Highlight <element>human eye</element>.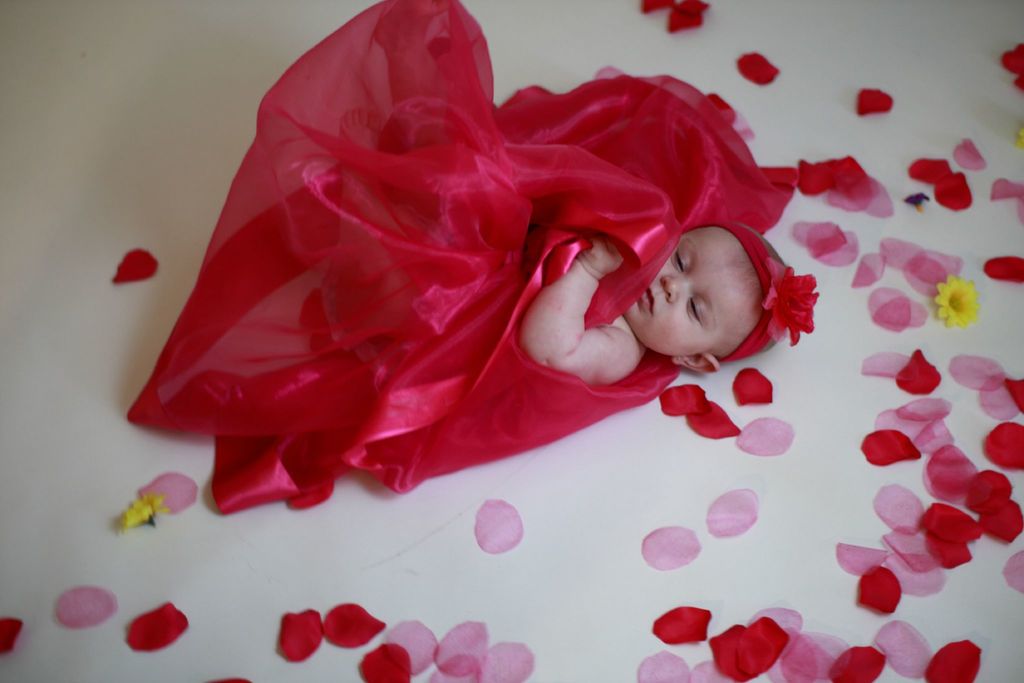
Highlighted region: <box>671,247,691,278</box>.
